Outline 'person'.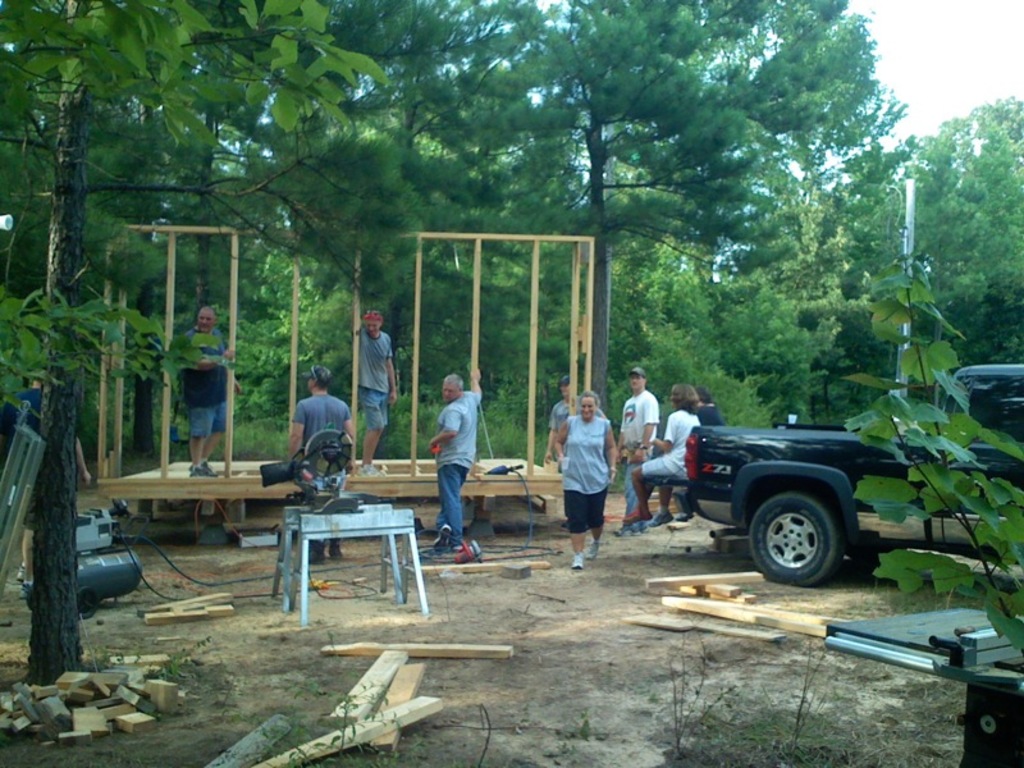
Outline: <bbox>425, 365, 484, 547</bbox>.
